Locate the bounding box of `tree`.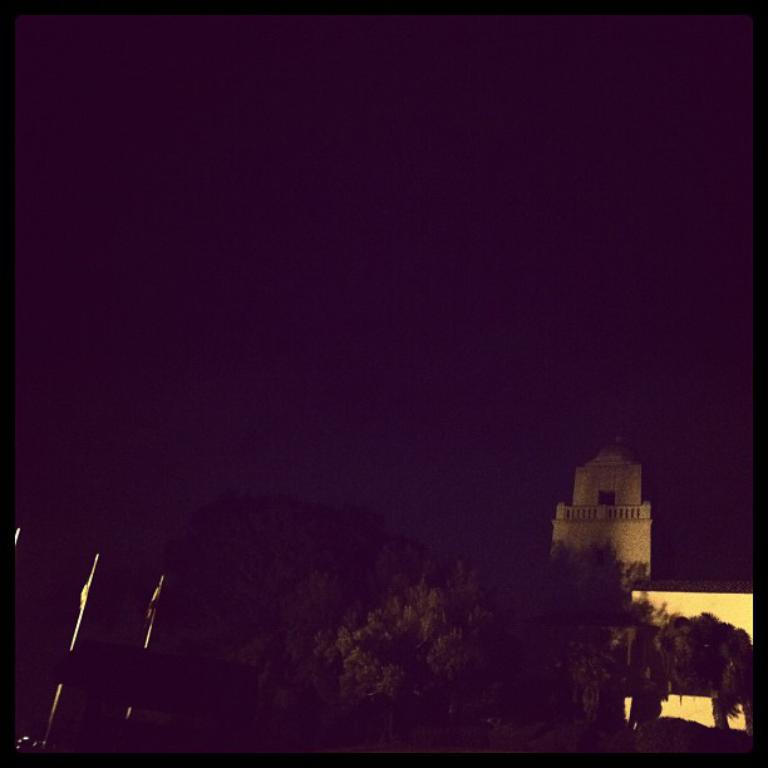
Bounding box: 250:542:749:747.
